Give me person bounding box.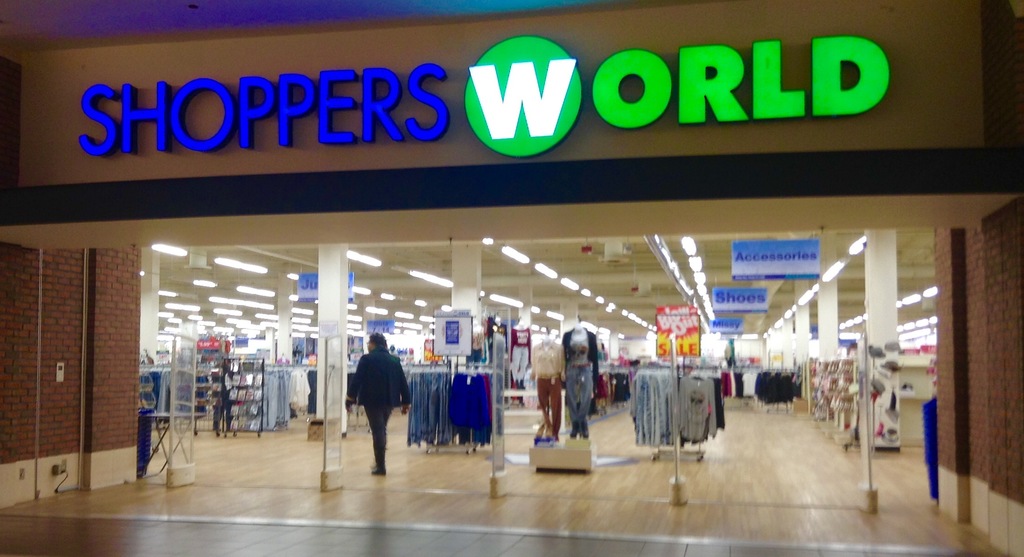
select_region(345, 333, 399, 460).
